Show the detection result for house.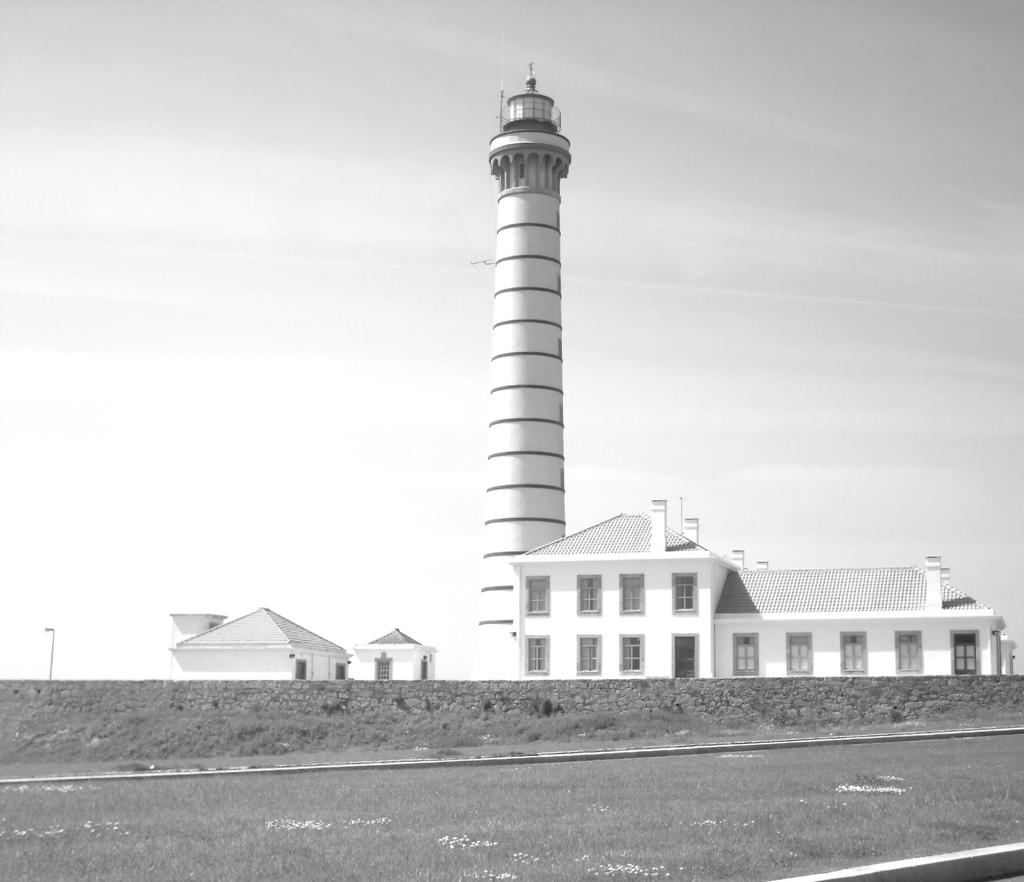
<bbox>176, 602, 350, 677</bbox>.
